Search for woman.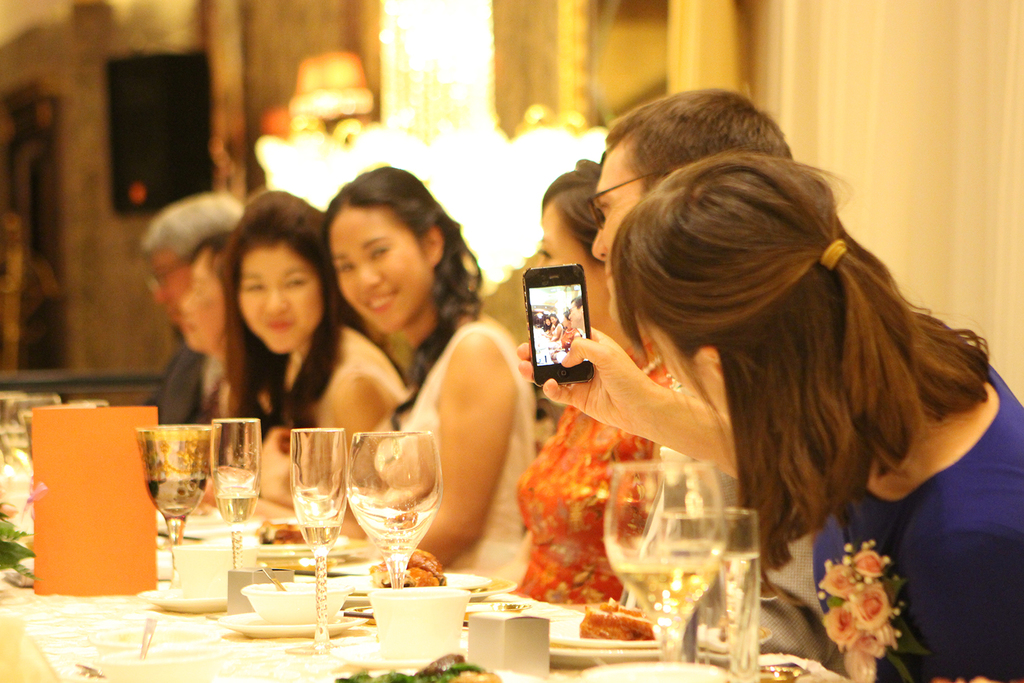
Found at (left=552, top=313, right=564, bottom=344).
